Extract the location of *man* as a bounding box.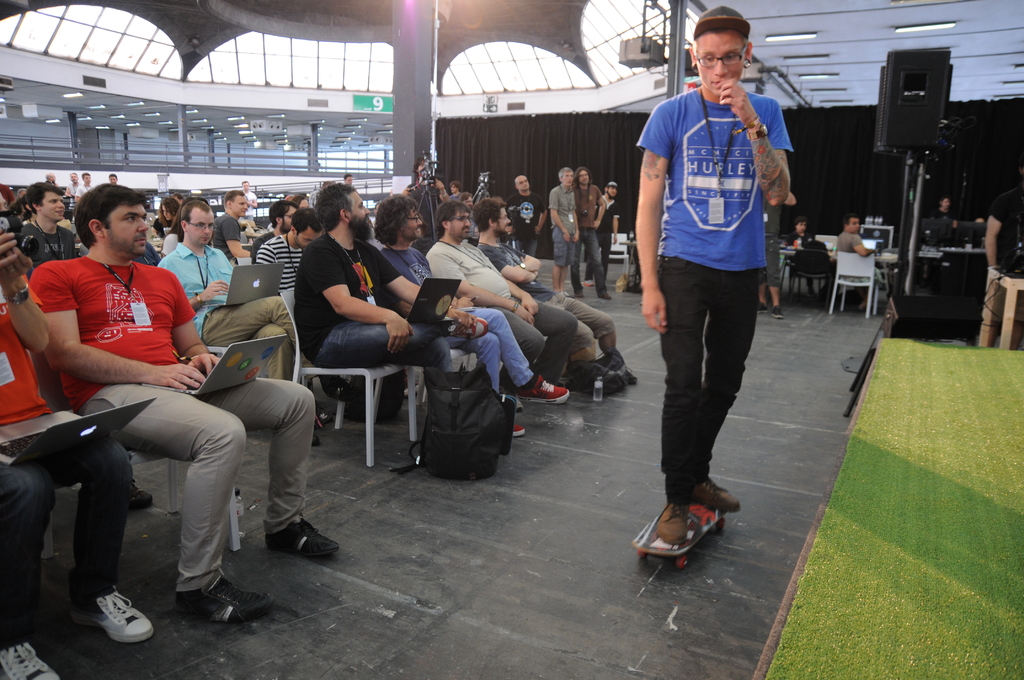
box(253, 212, 328, 334).
